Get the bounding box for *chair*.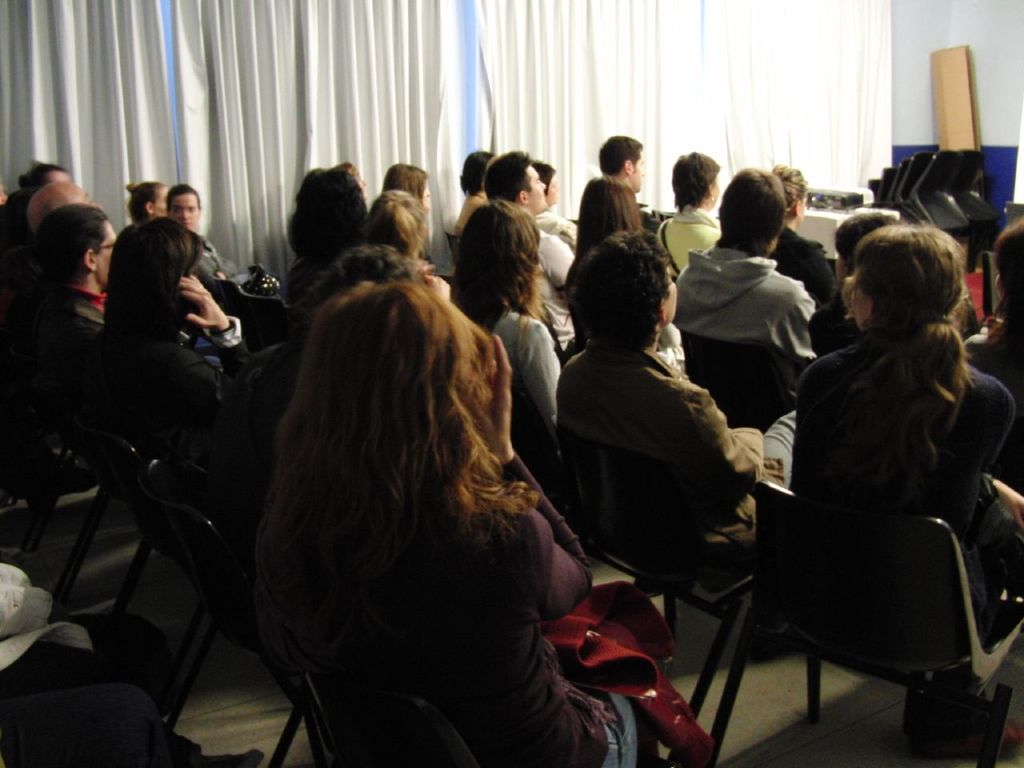
rect(46, 428, 152, 624).
